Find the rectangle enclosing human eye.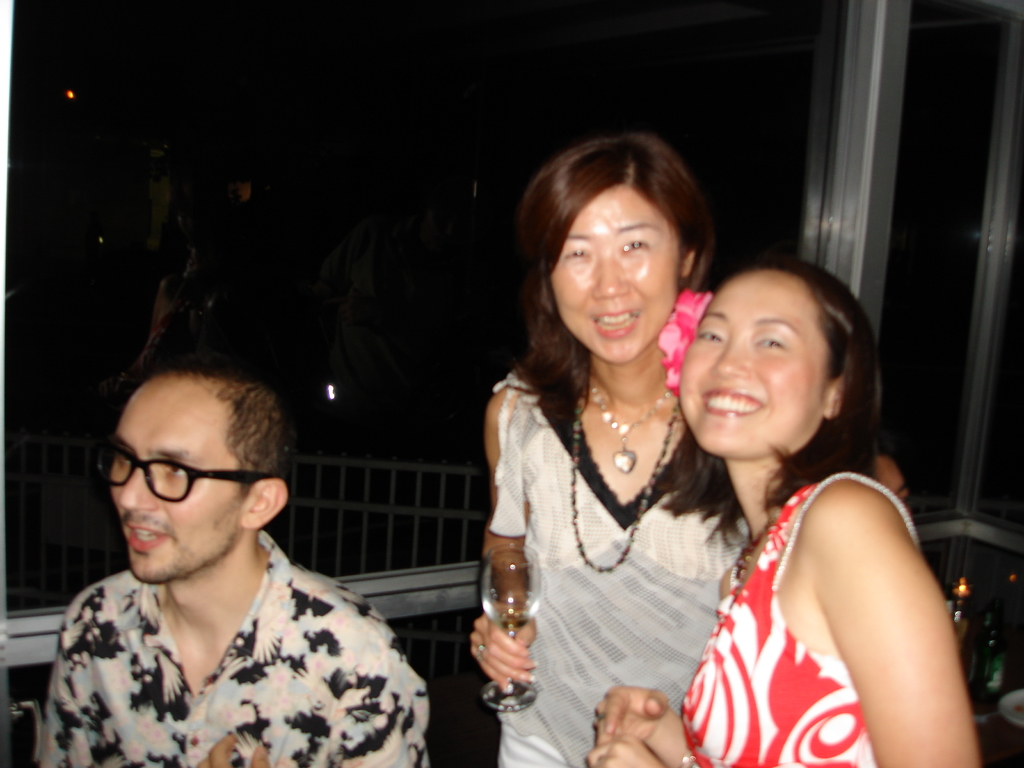
left=561, top=244, right=596, bottom=264.
